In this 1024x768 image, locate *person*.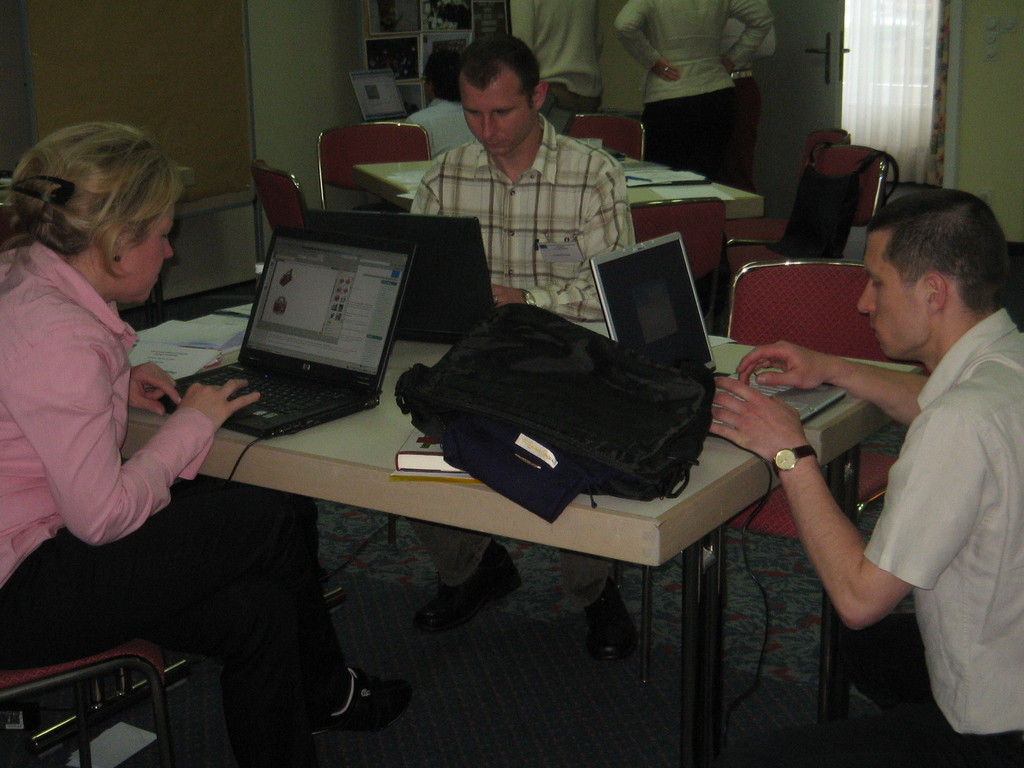
Bounding box: 0:120:412:767.
